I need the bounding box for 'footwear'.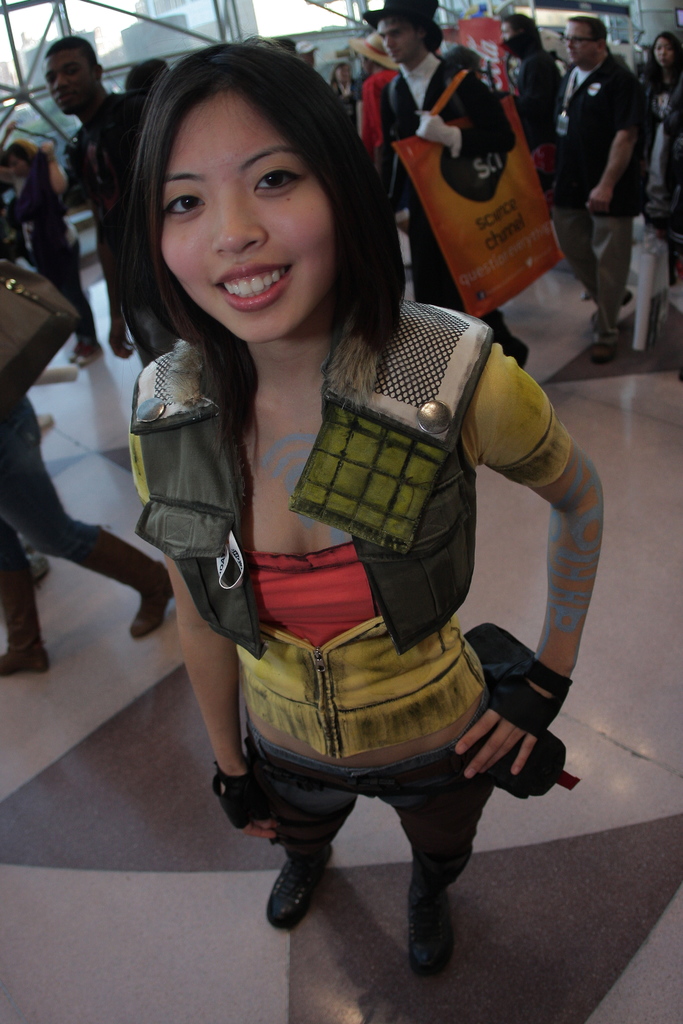
Here it is: <bbox>410, 886, 452, 970</bbox>.
